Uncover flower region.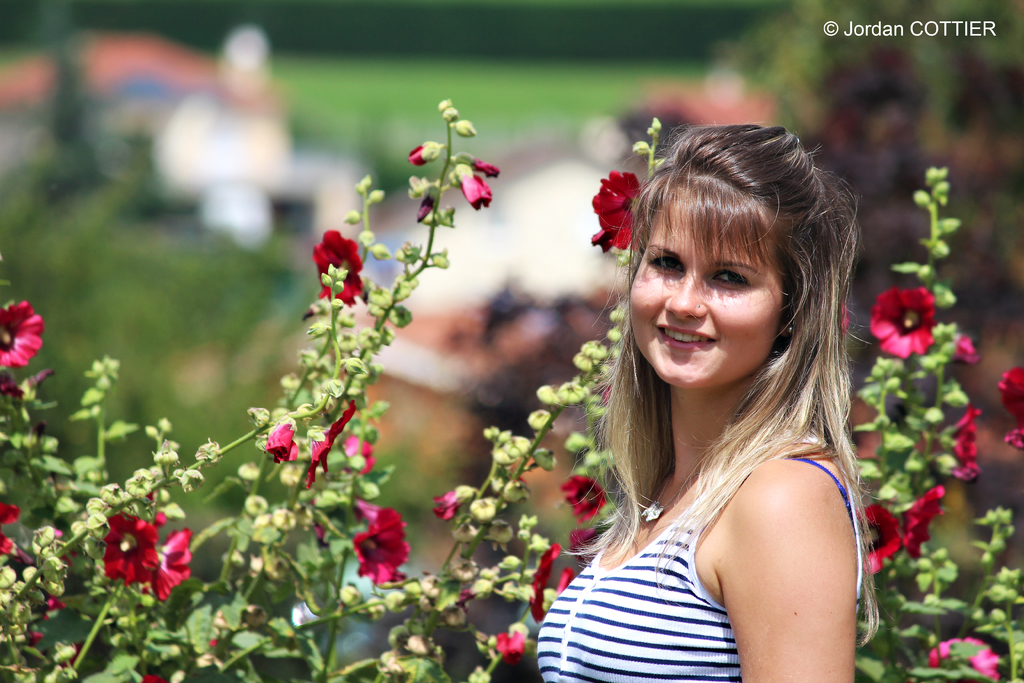
Uncovered: <bbox>570, 522, 601, 562</bbox>.
